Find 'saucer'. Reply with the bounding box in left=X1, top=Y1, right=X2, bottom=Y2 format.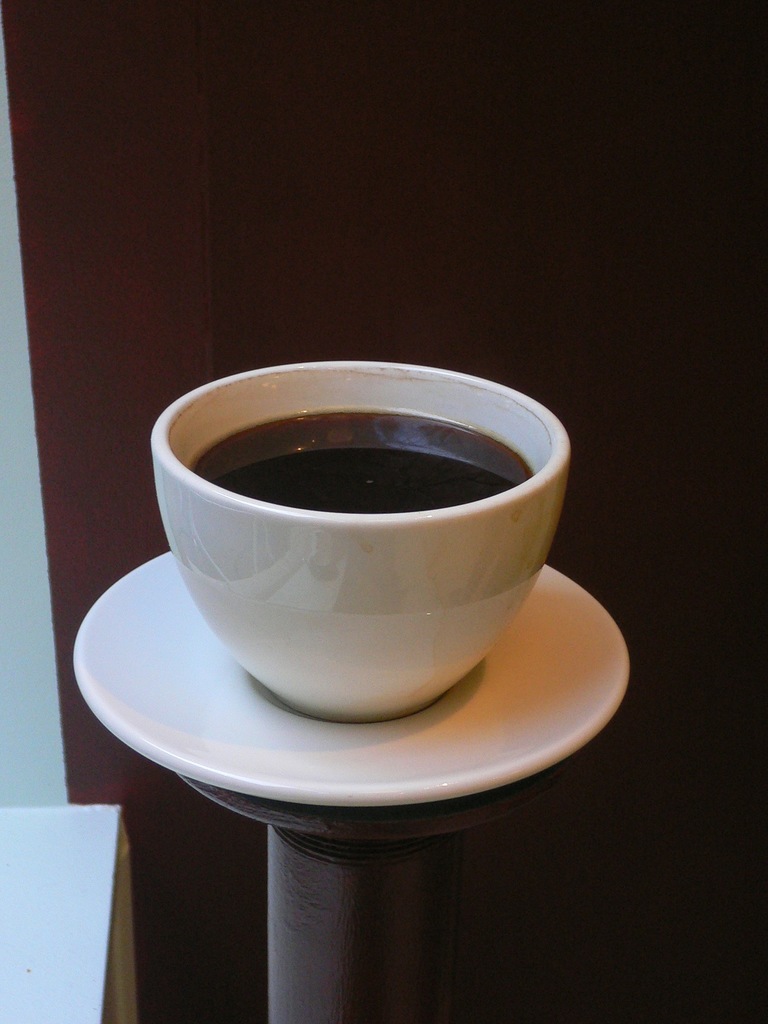
left=72, top=546, right=623, bottom=807.
